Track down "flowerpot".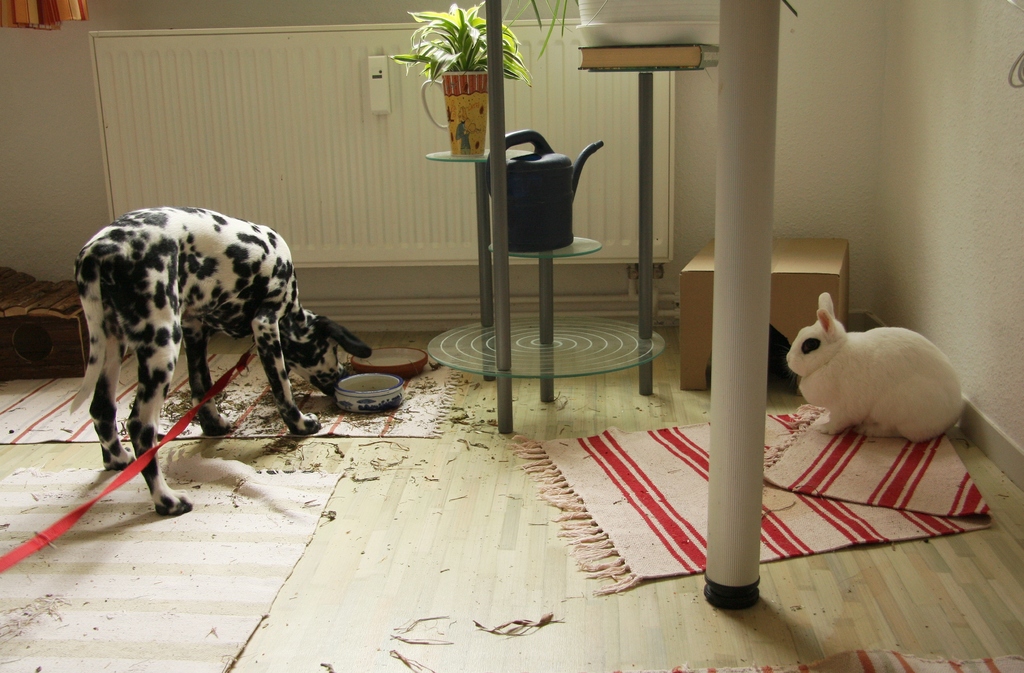
Tracked to bbox=[423, 70, 490, 158].
